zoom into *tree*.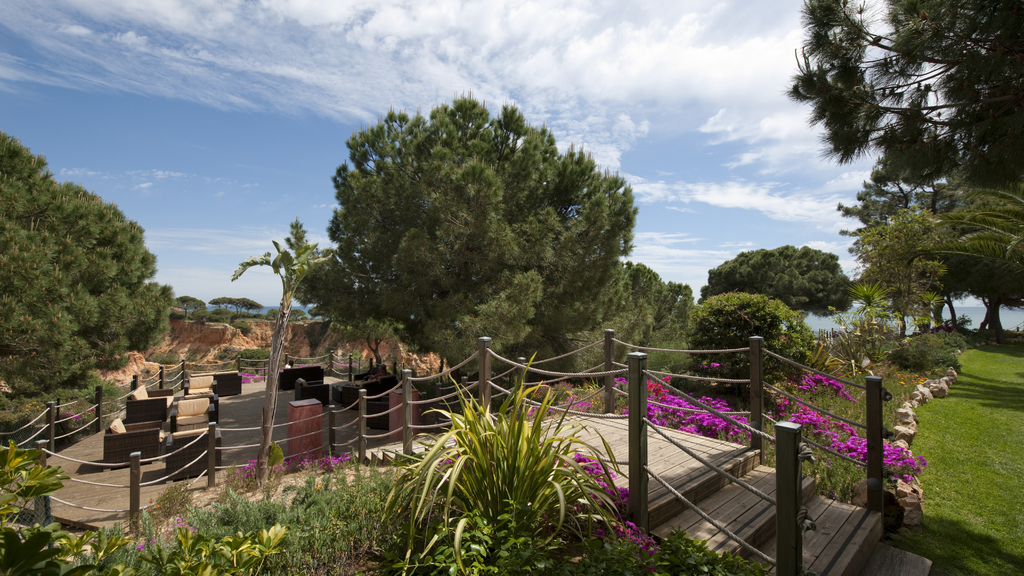
Zoom target: (x1=607, y1=262, x2=669, y2=333).
